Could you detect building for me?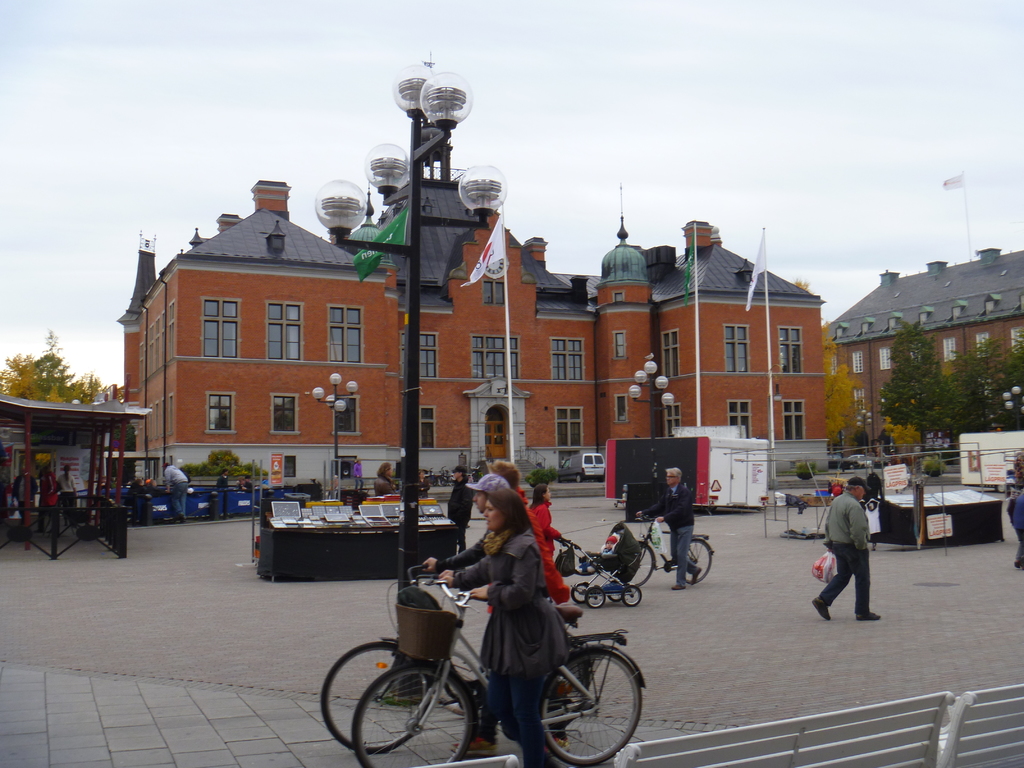
Detection result: (x1=93, y1=164, x2=843, y2=495).
